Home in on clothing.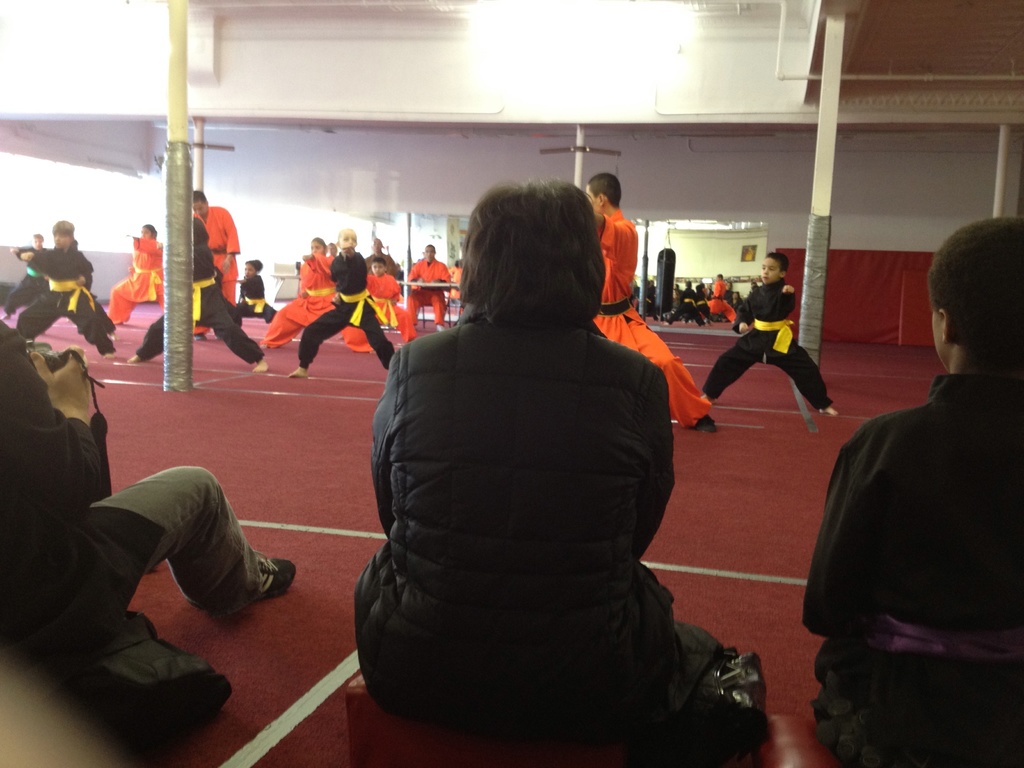
Homed in at <box>236,276,278,319</box>.
